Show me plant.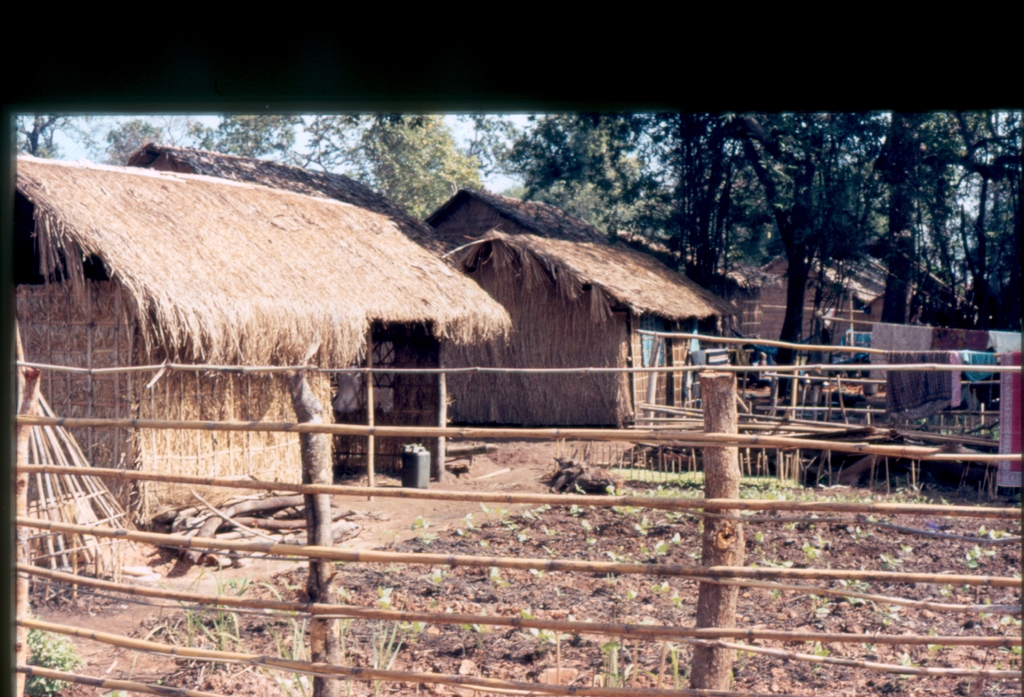
plant is here: [x1=351, y1=591, x2=409, y2=696].
